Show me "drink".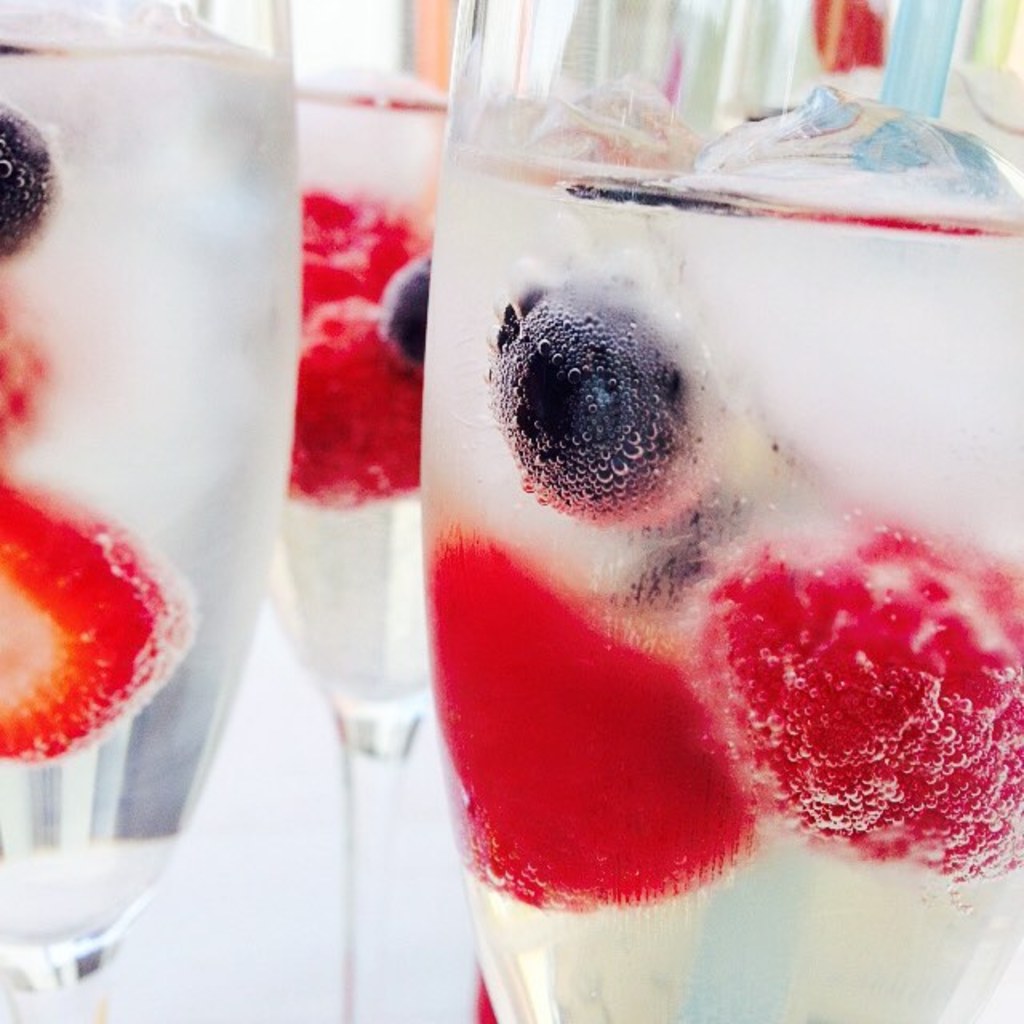
"drink" is here: 0 0 310 984.
